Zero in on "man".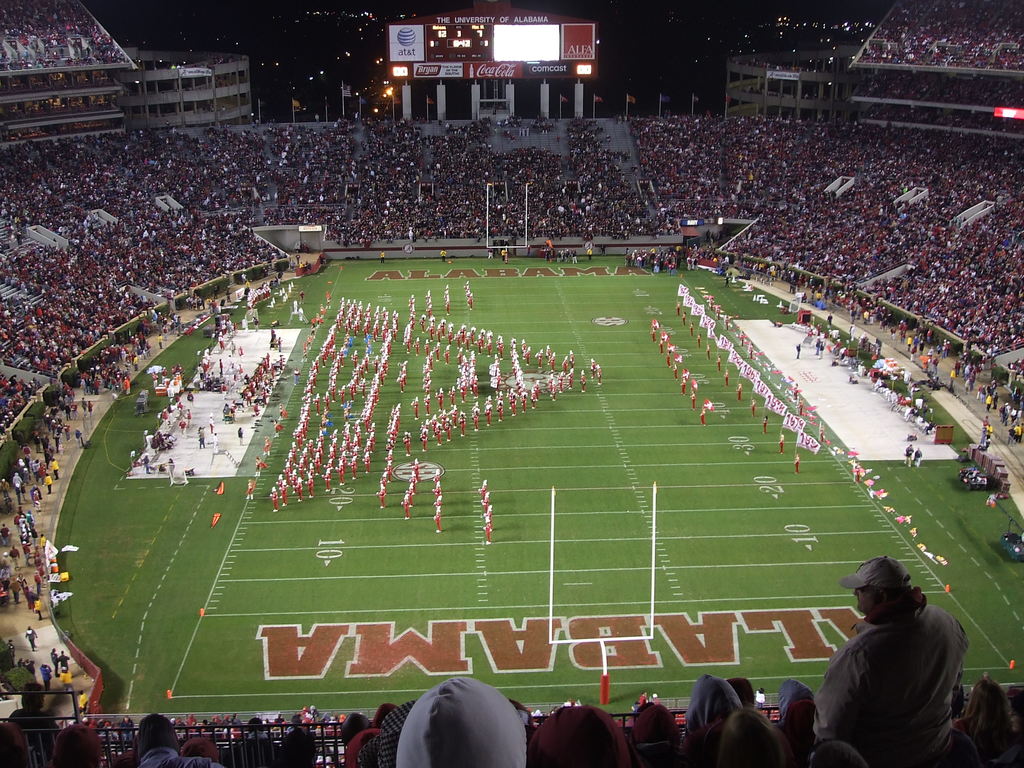
Zeroed in: [left=92, top=699, right=104, bottom=718].
